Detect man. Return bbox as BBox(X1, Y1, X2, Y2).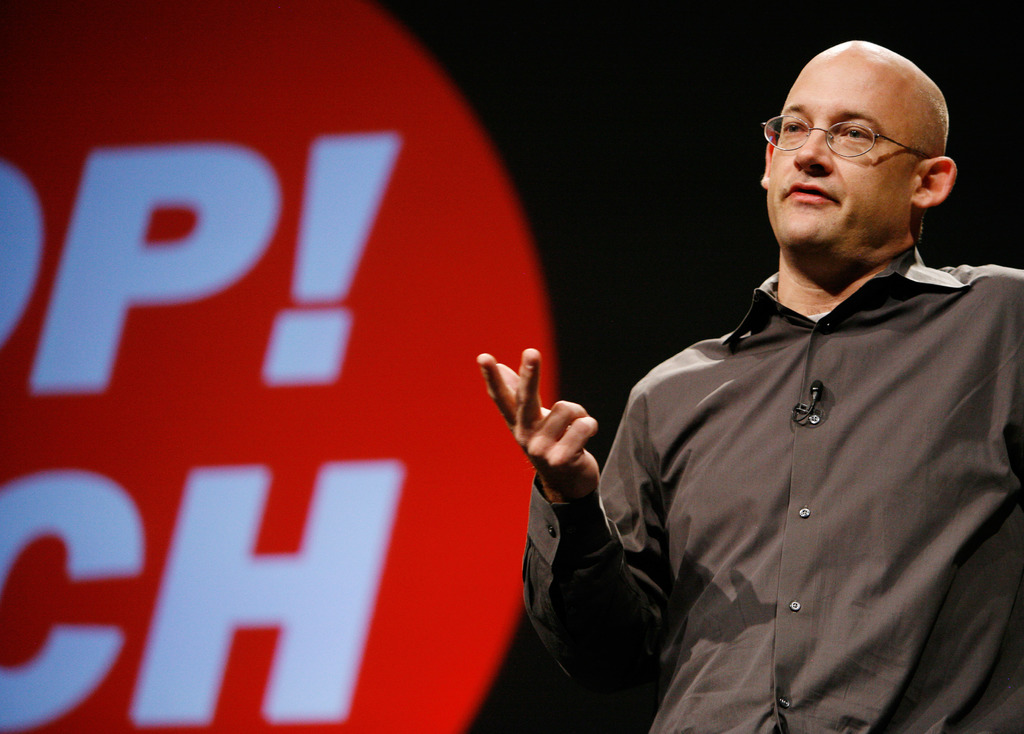
BBox(477, 38, 1023, 733).
